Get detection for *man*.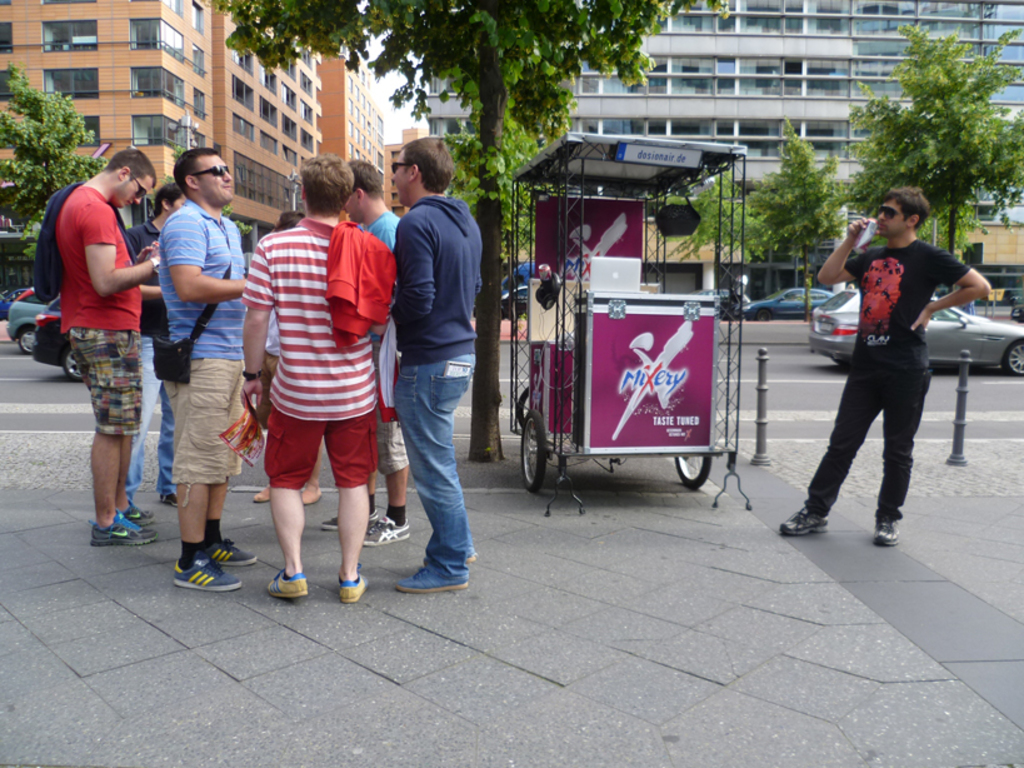
Detection: 778:185:986:553.
